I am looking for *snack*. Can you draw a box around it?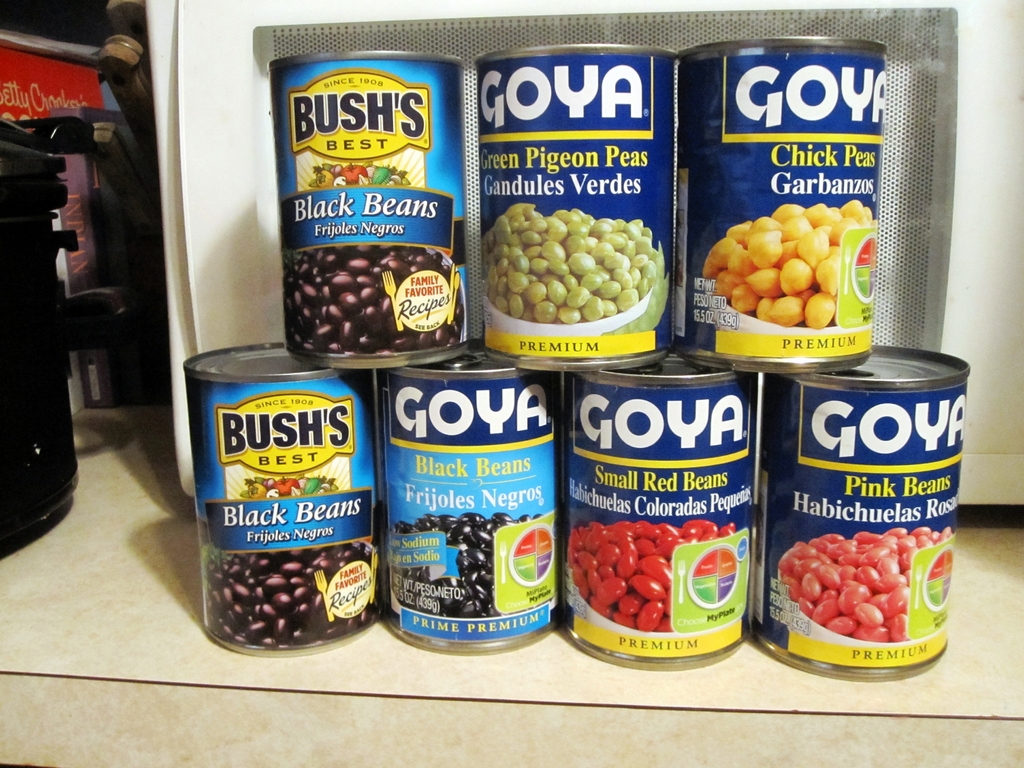
Sure, the bounding box is 202 544 387 647.
